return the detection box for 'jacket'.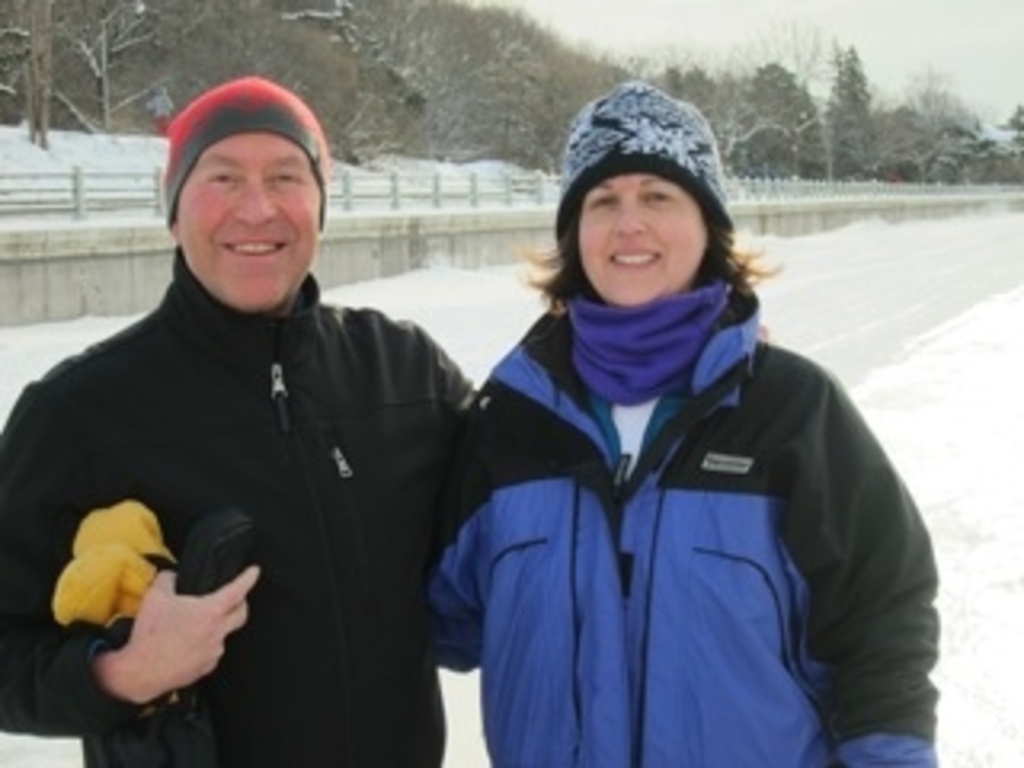
[left=13, top=170, right=515, bottom=746].
